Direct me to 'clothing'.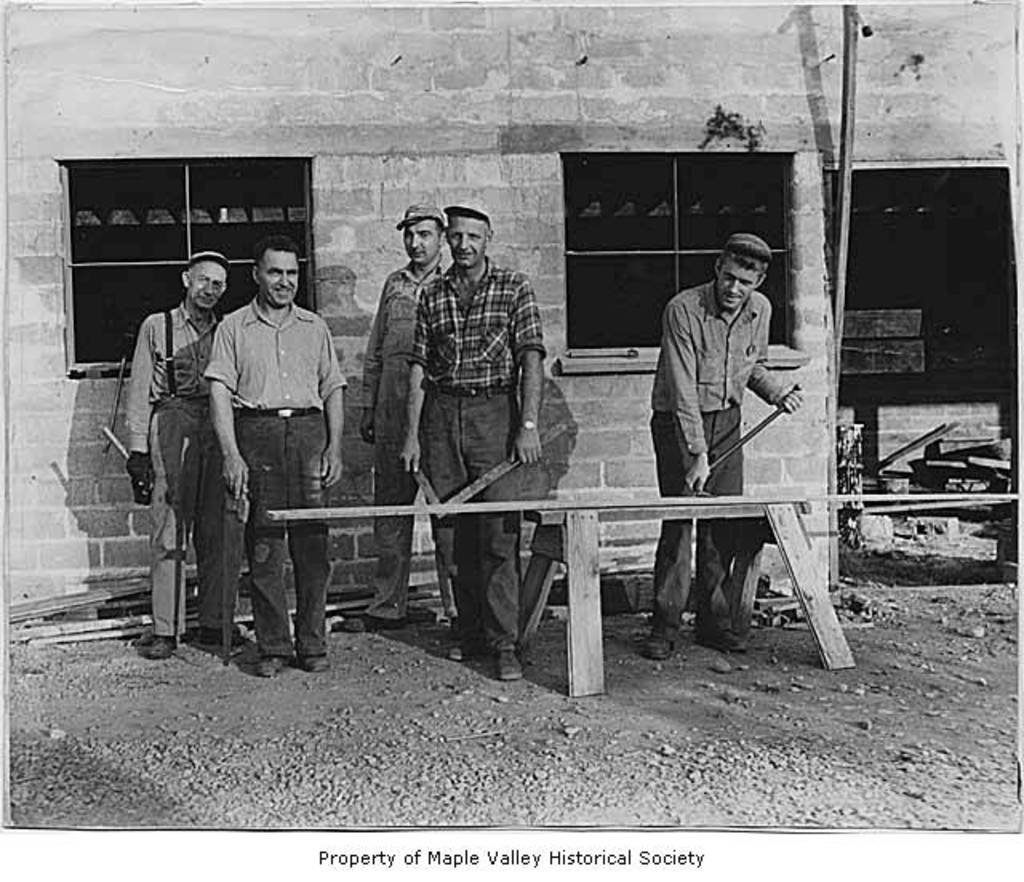
Direction: 410 256 547 651.
